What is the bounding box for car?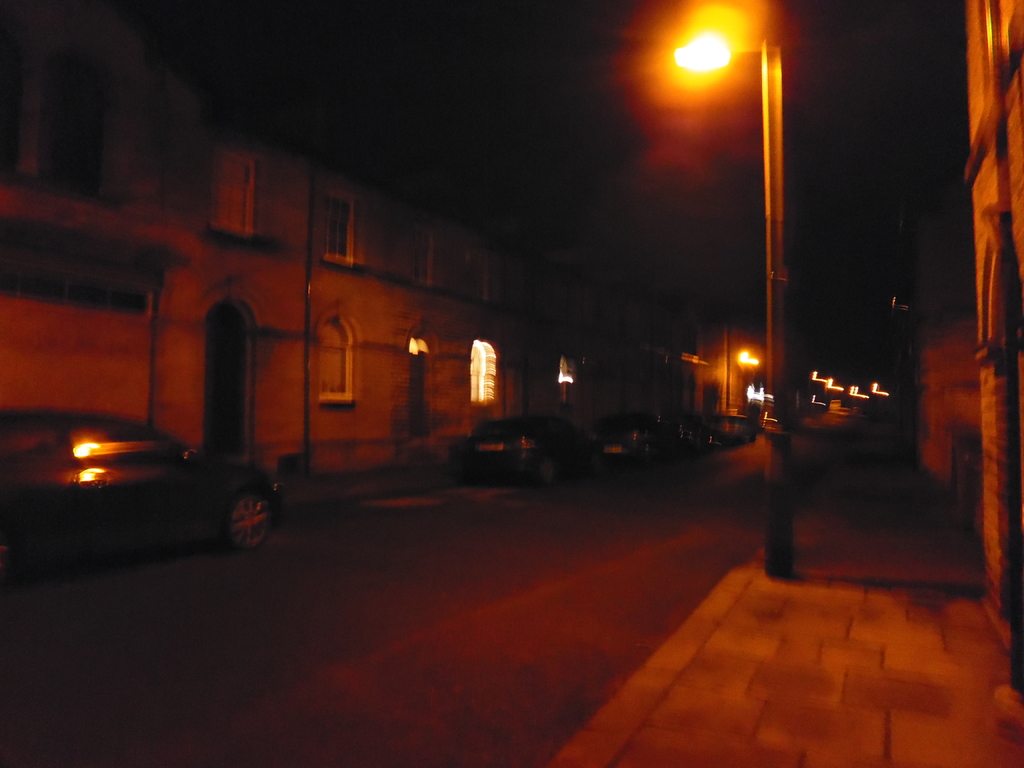
0 406 284 591.
